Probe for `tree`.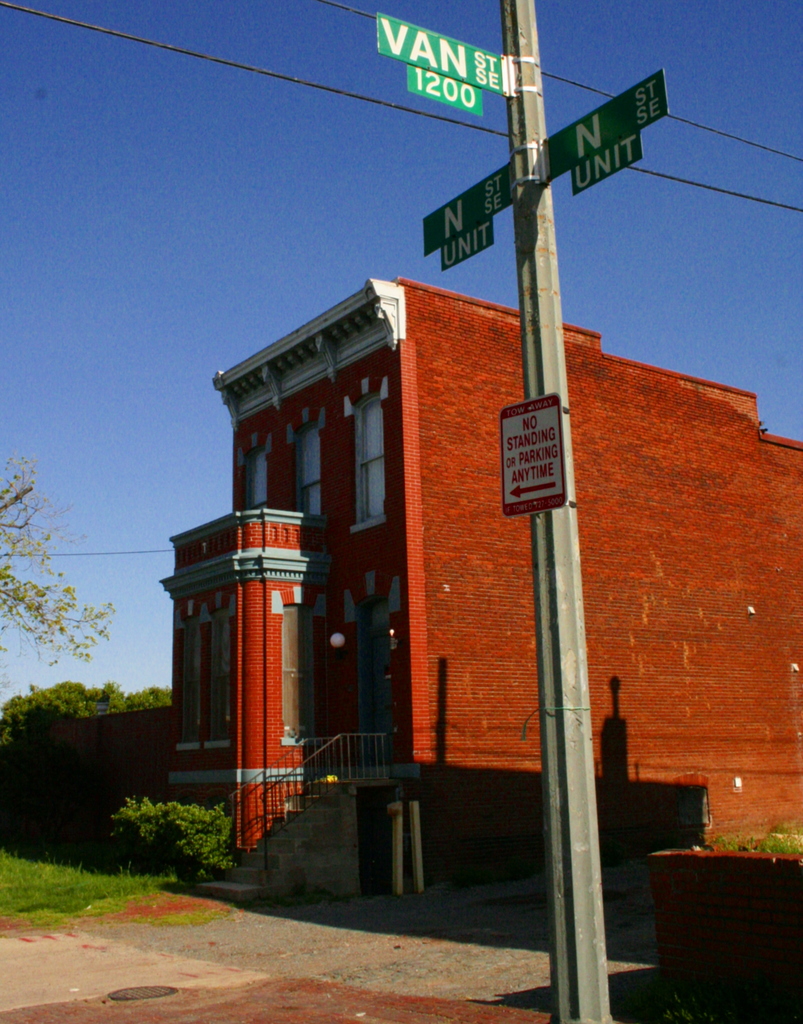
Probe result: 0,680,178,738.
